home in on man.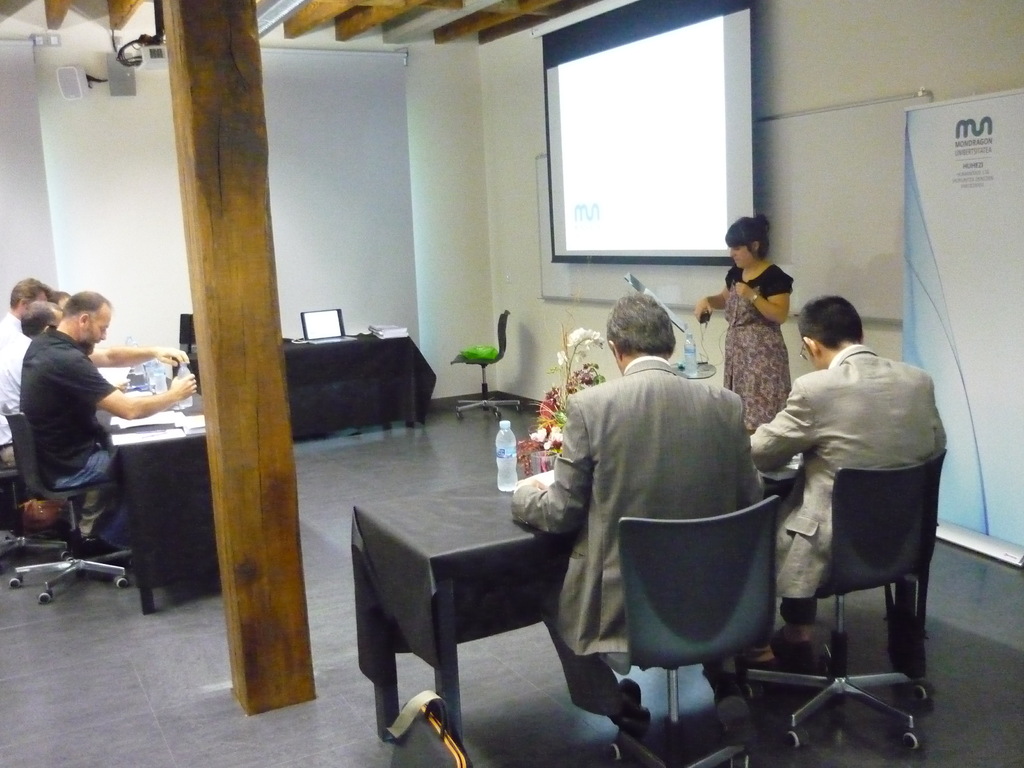
Homed in at 729,285,943,702.
